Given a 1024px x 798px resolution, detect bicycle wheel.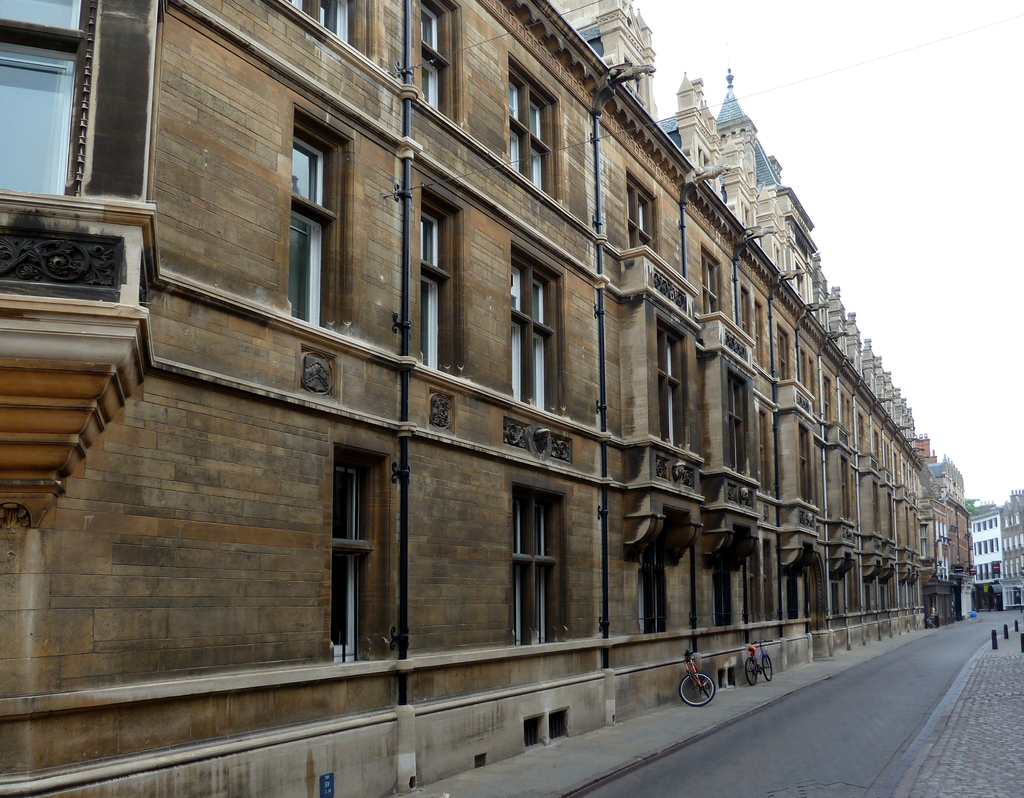
region(760, 655, 778, 683).
